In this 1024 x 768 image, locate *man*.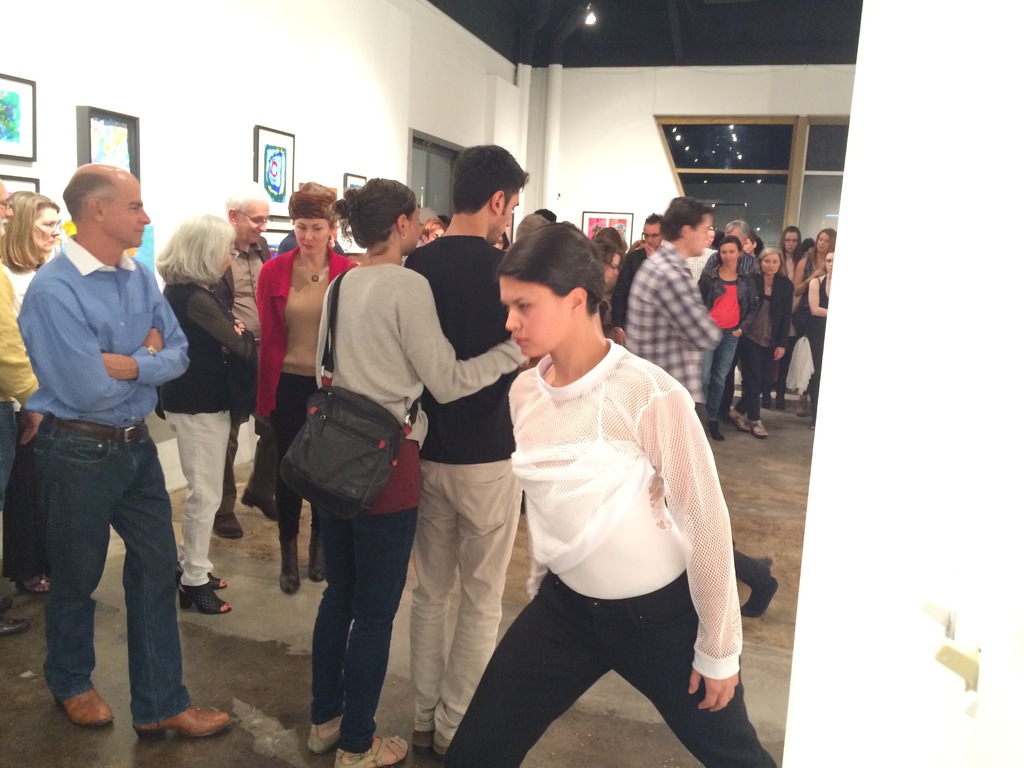
Bounding box: {"x1": 614, "y1": 207, "x2": 663, "y2": 323}.
